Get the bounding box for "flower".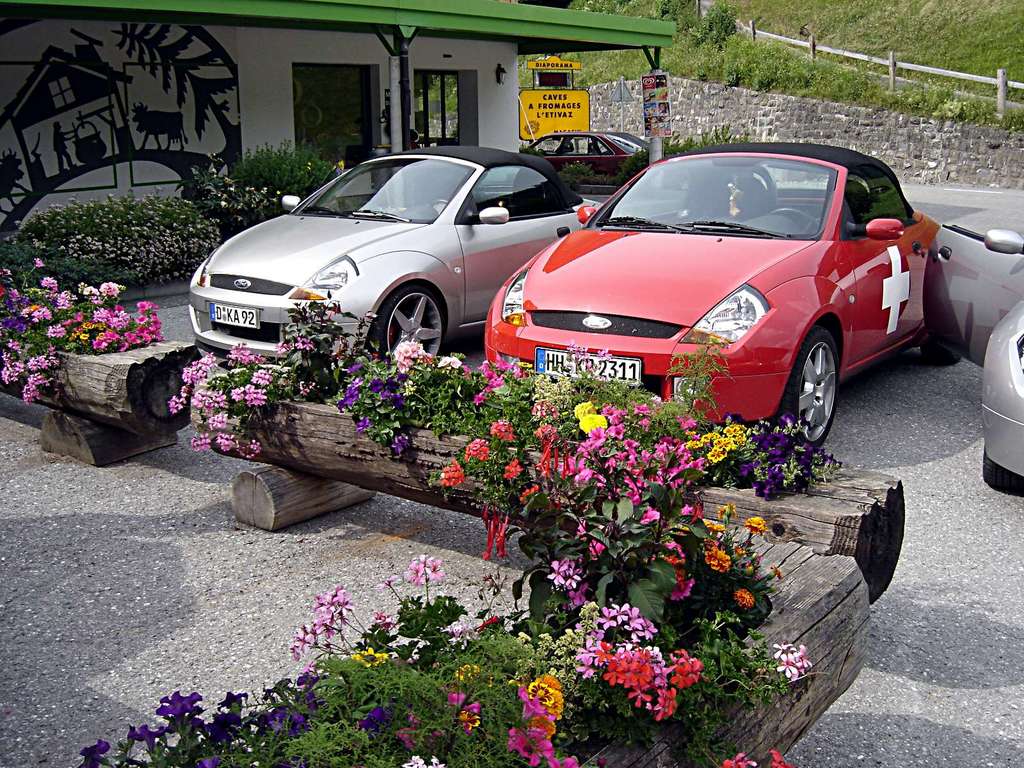
pyautogui.locateOnScreen(469, 420, 489, 458).
